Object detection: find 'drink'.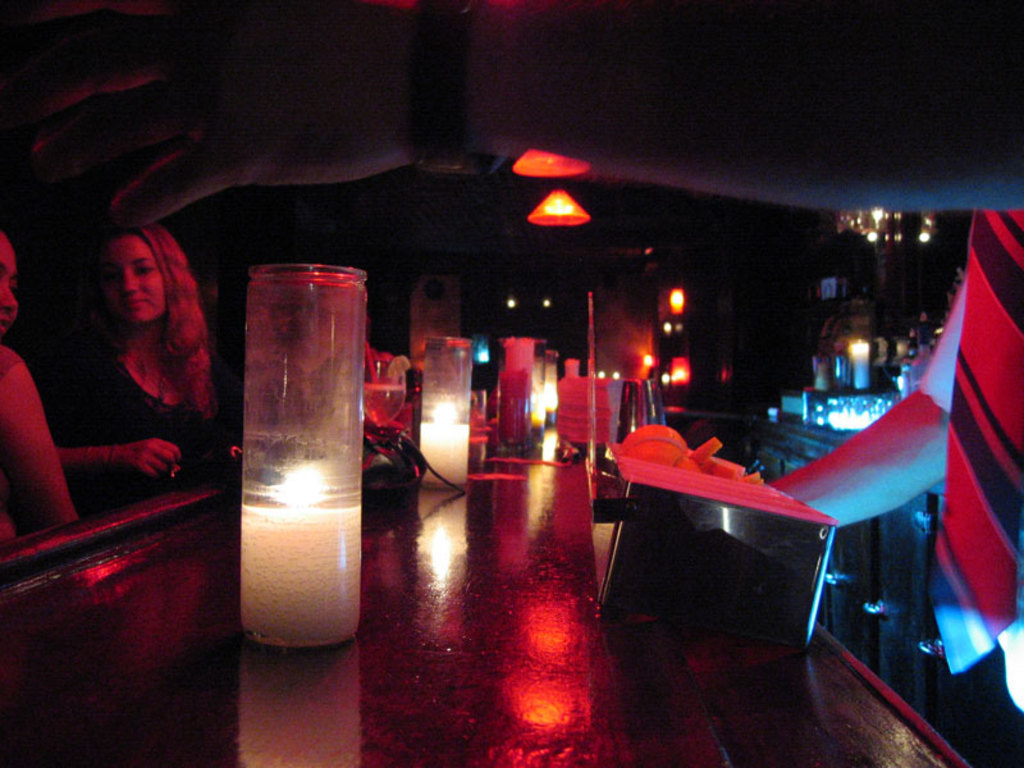
<region>364, 383, 407, 430</region>.
